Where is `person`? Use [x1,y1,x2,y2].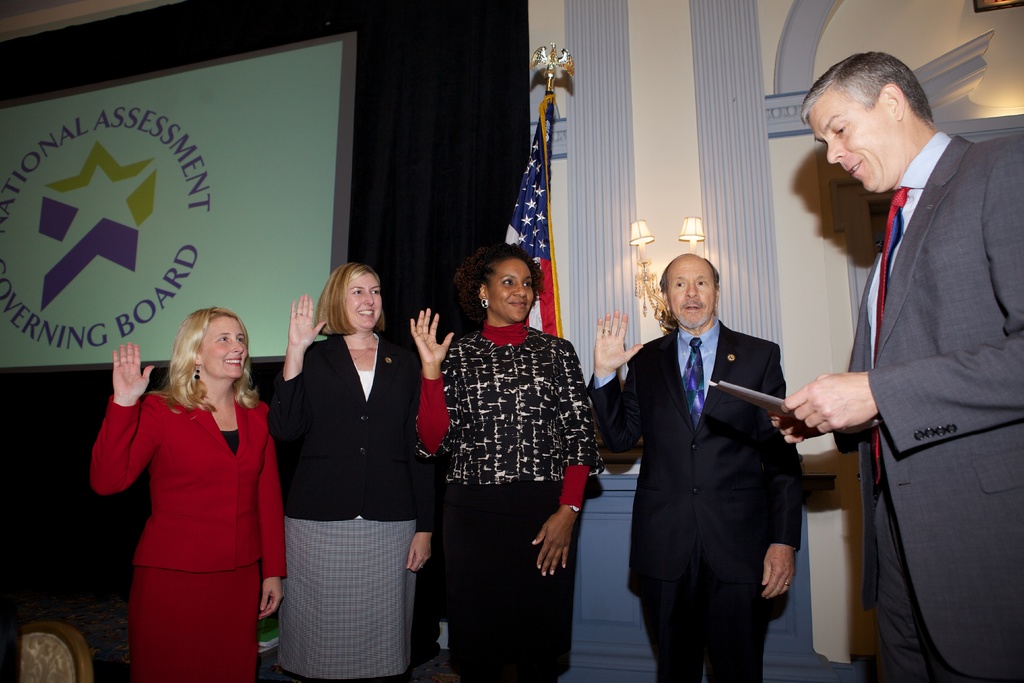
[581,249,803,681].
